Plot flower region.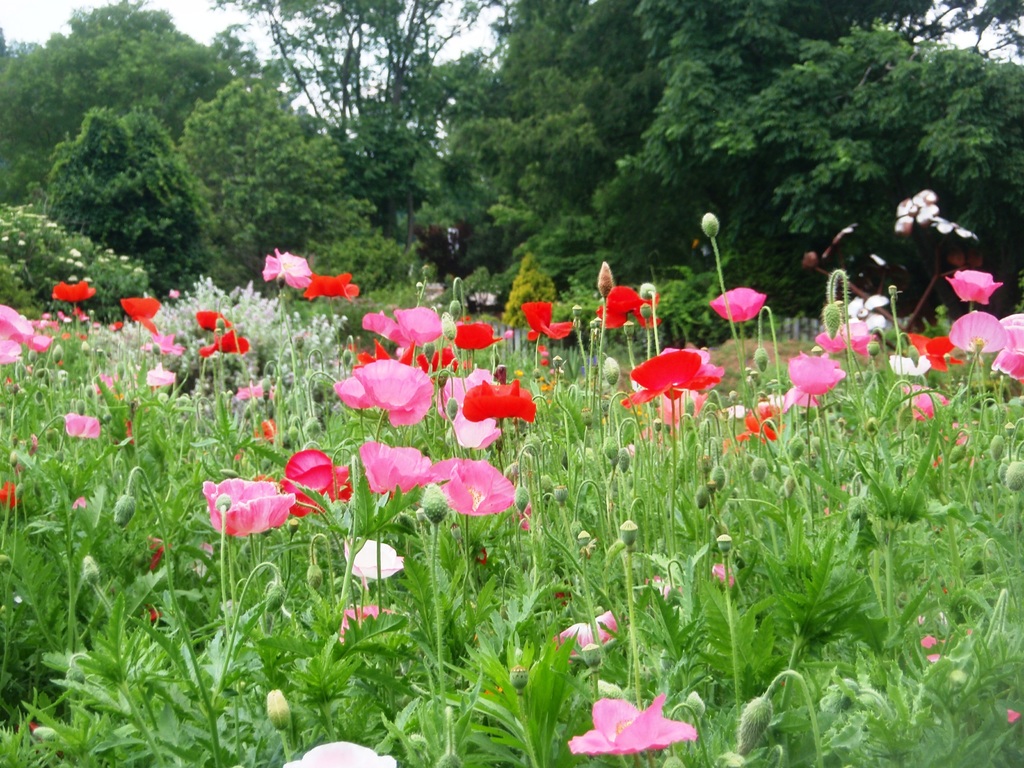
Plotted at l=335, t=607, r=382, b=644.
